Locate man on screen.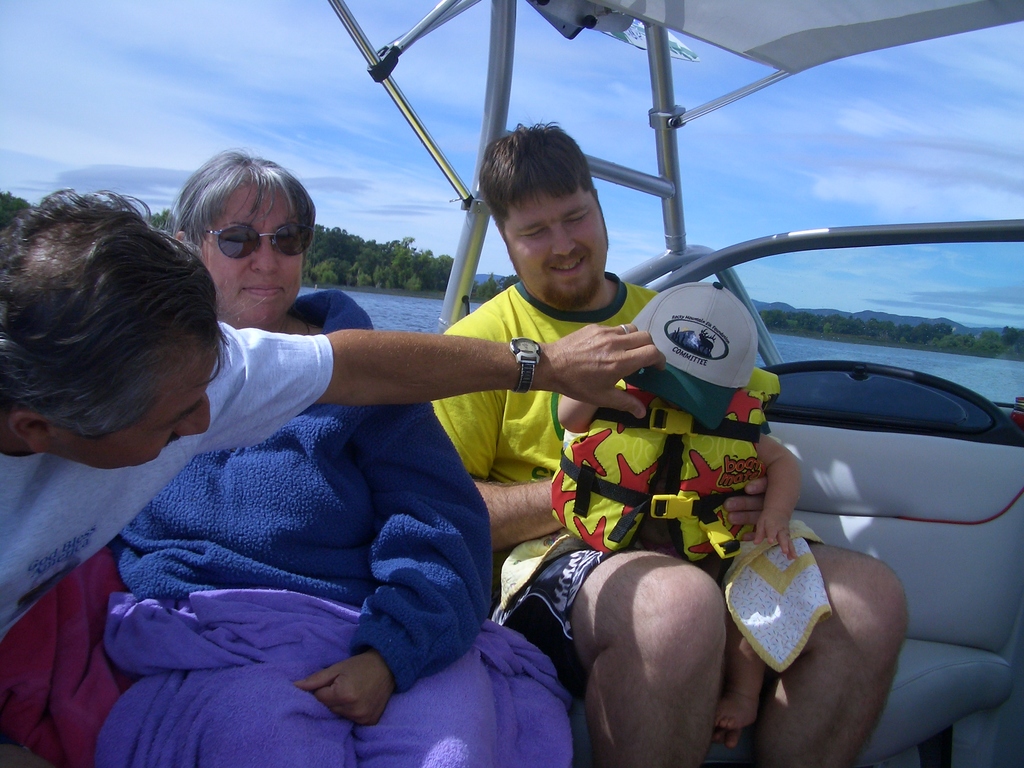
On screen at <region>15, 208, 545, 723</region>.
